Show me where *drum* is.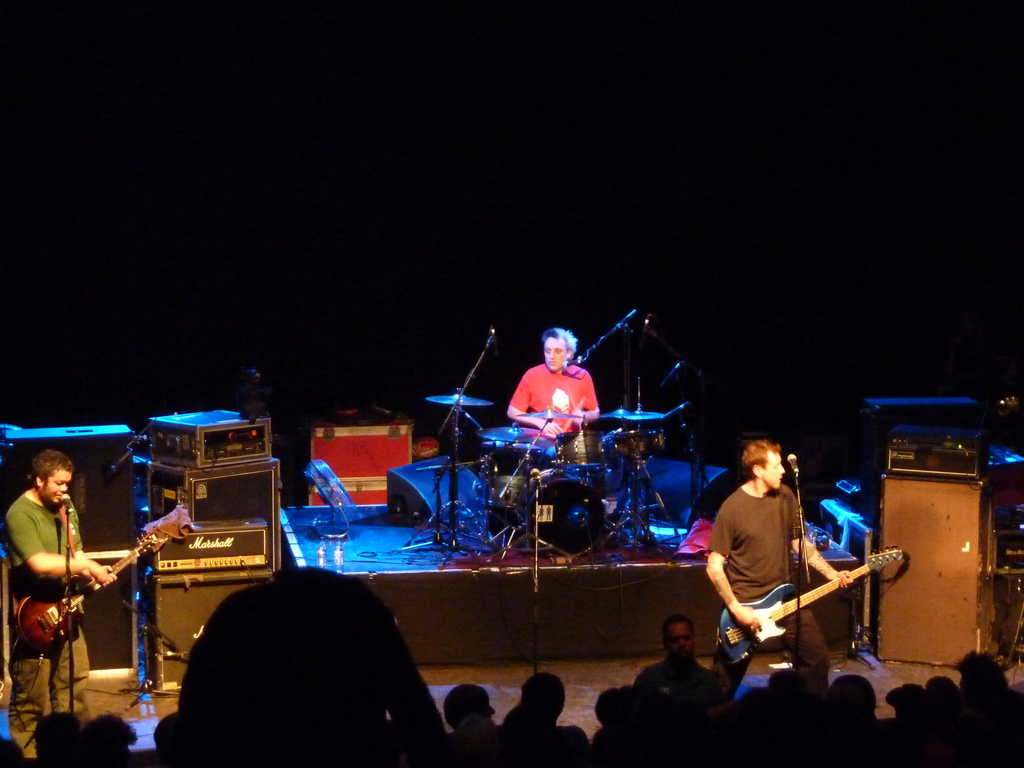
*drum* is at 555 431 602 468.
